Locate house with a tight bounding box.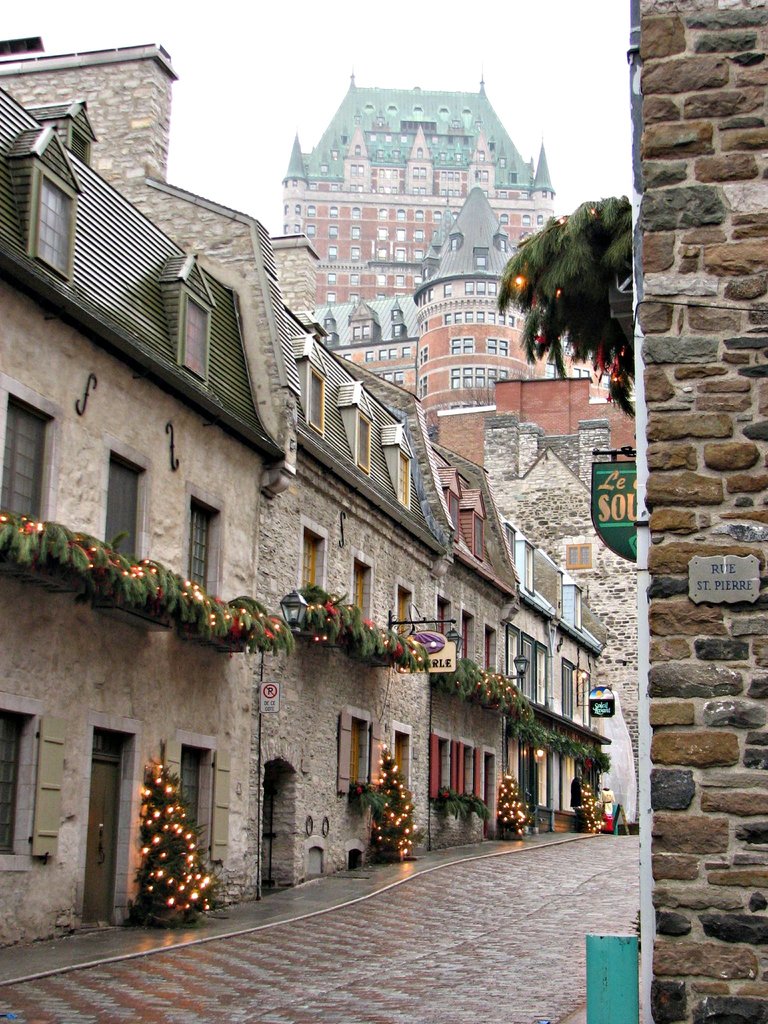
x1=625 y1=0 x2=767 y2=1023.
